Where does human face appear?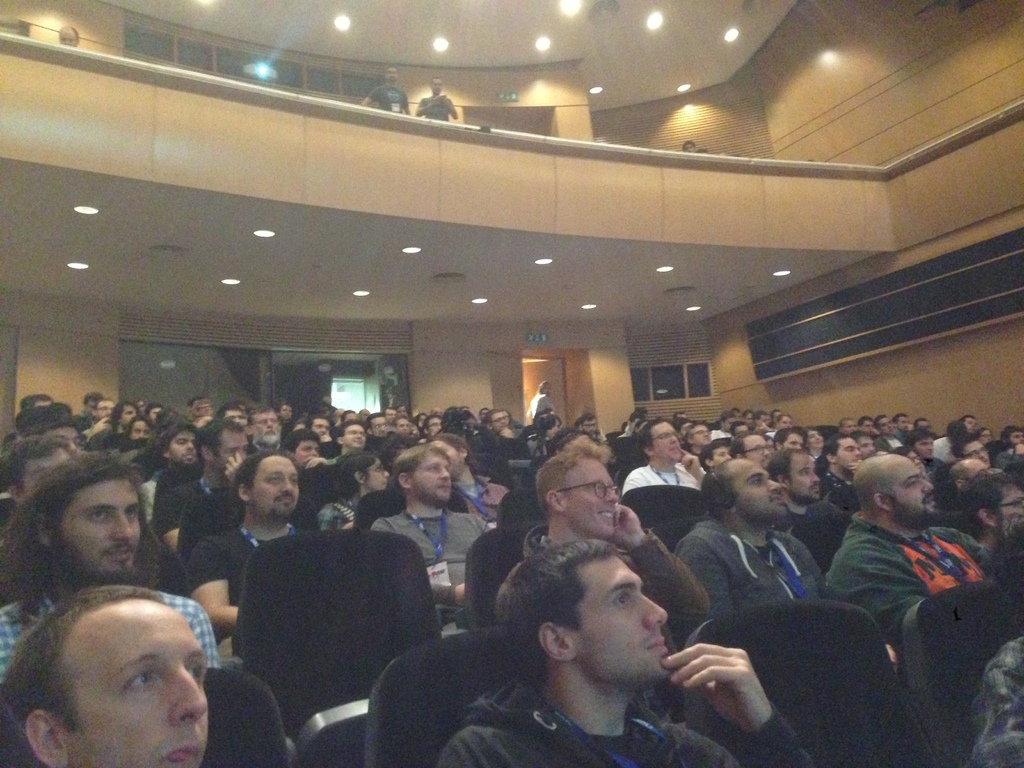
Appears at (374,416,384,435).
